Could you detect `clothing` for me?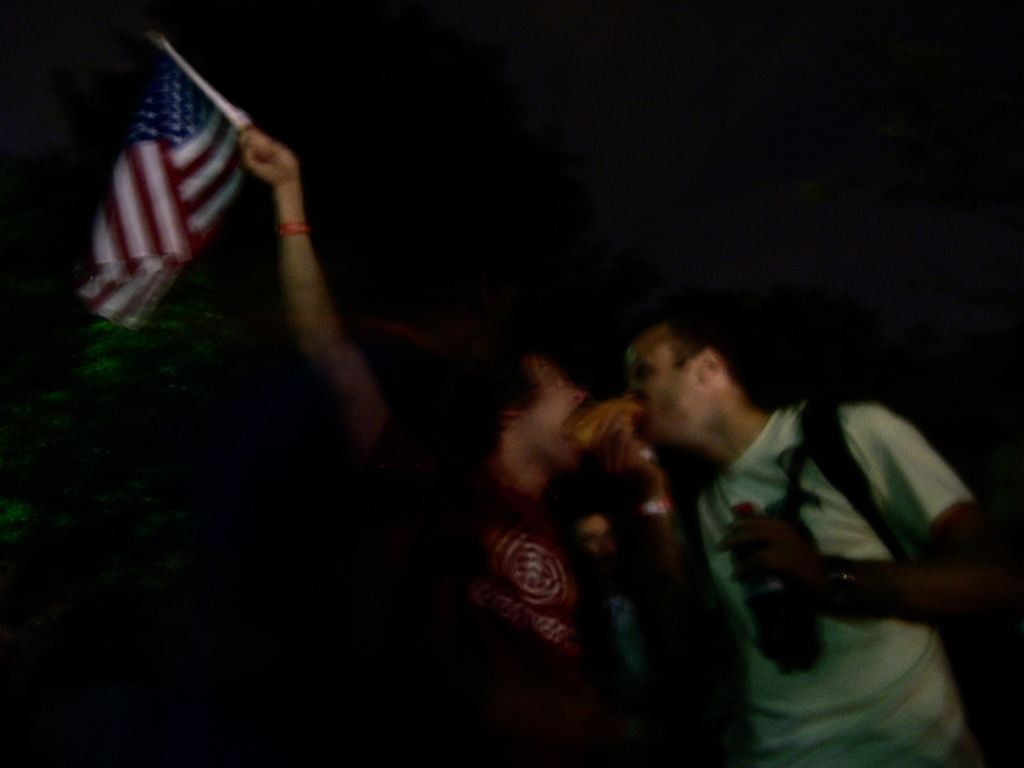
Detection result: bbox=[358, 421, 621, 767].
